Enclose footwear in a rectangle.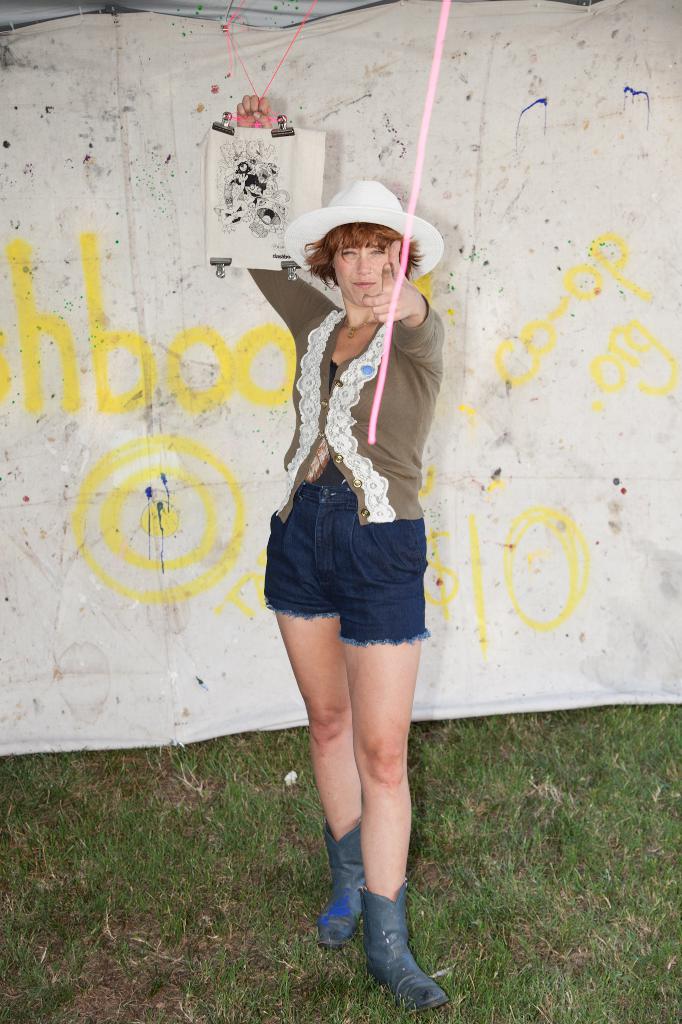
328, 878, 453, 1023.
